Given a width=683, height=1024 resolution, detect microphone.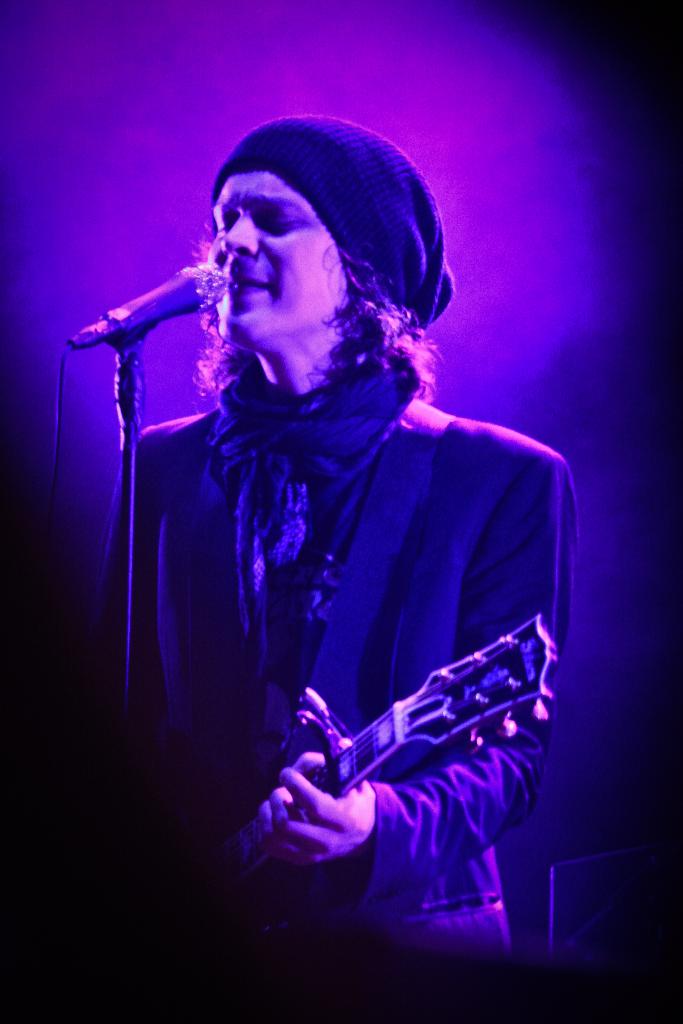
62,247,231,380.
